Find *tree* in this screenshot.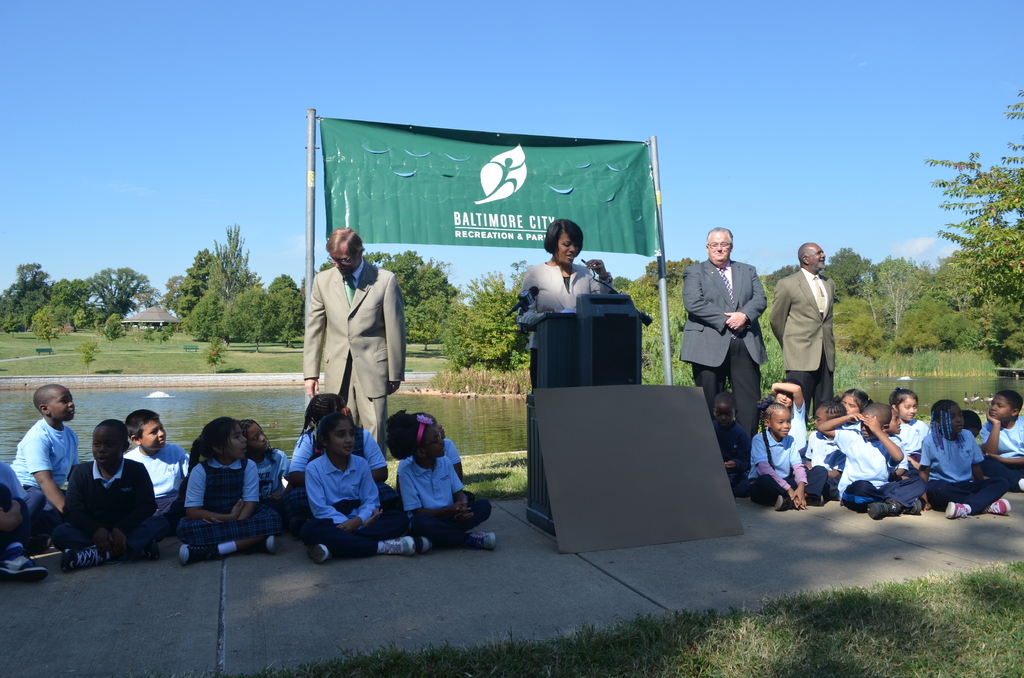
The bounding box for *tree* is Rect(915, 96, 1023, 381).
